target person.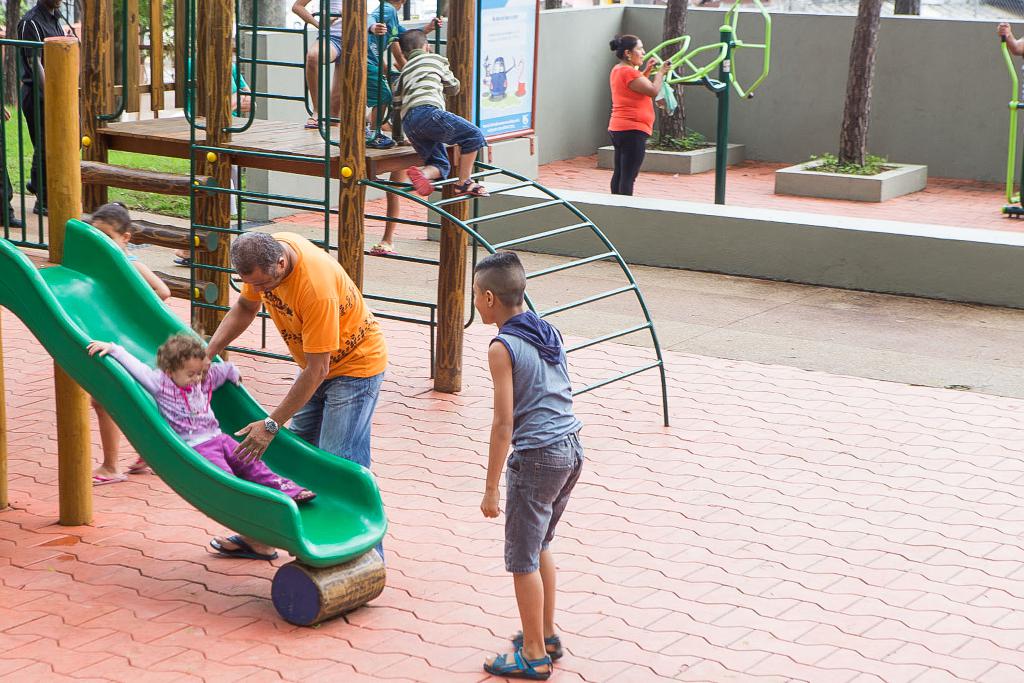
Target region: box(996, 19, 1023, 56).
